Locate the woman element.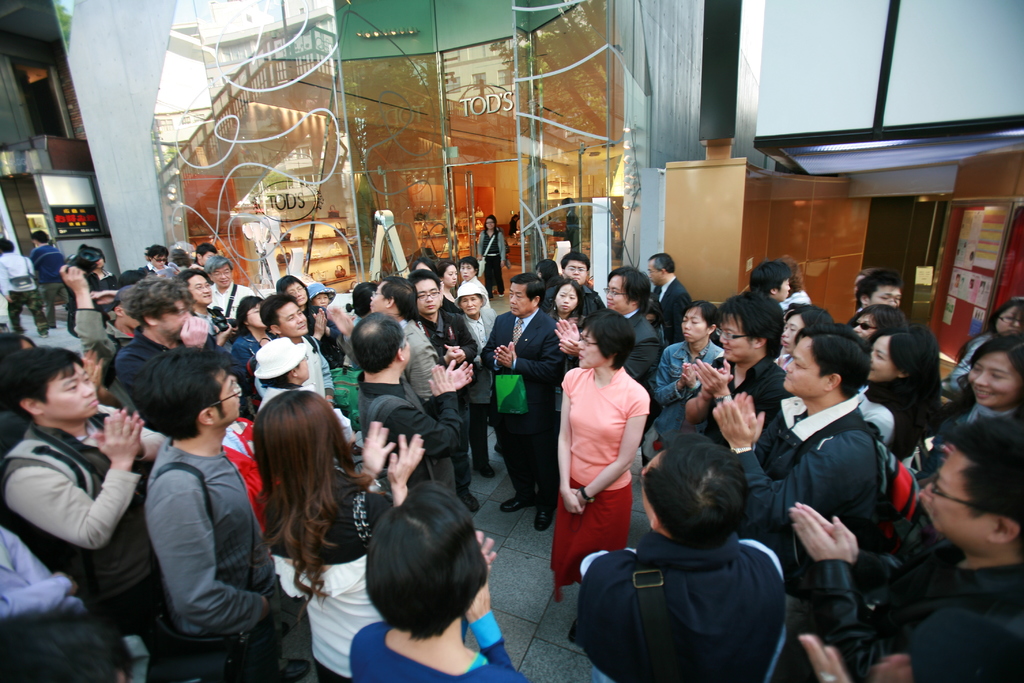
Element bbox: select_region(448, 283, 502, 478).
